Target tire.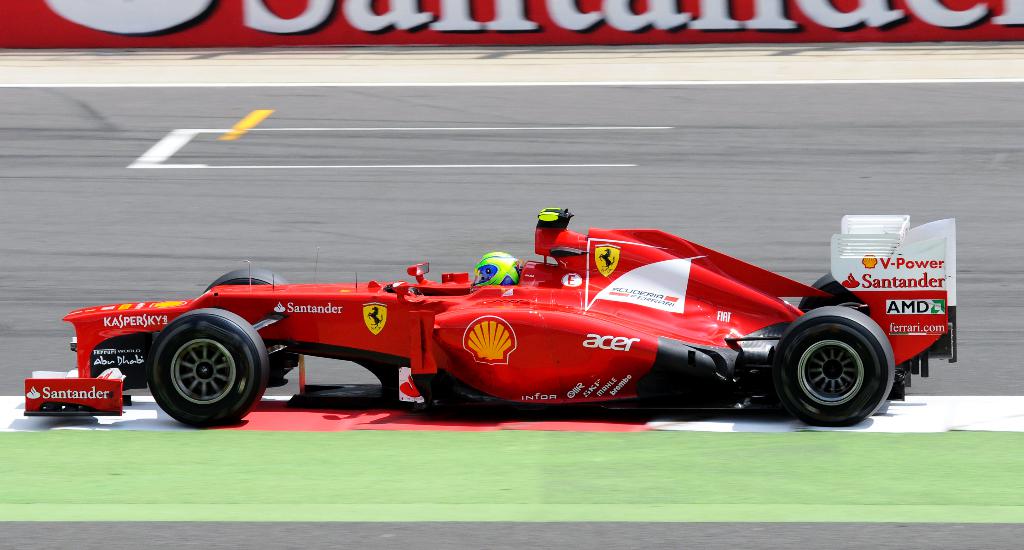
Target region: 799,275,908,371.
